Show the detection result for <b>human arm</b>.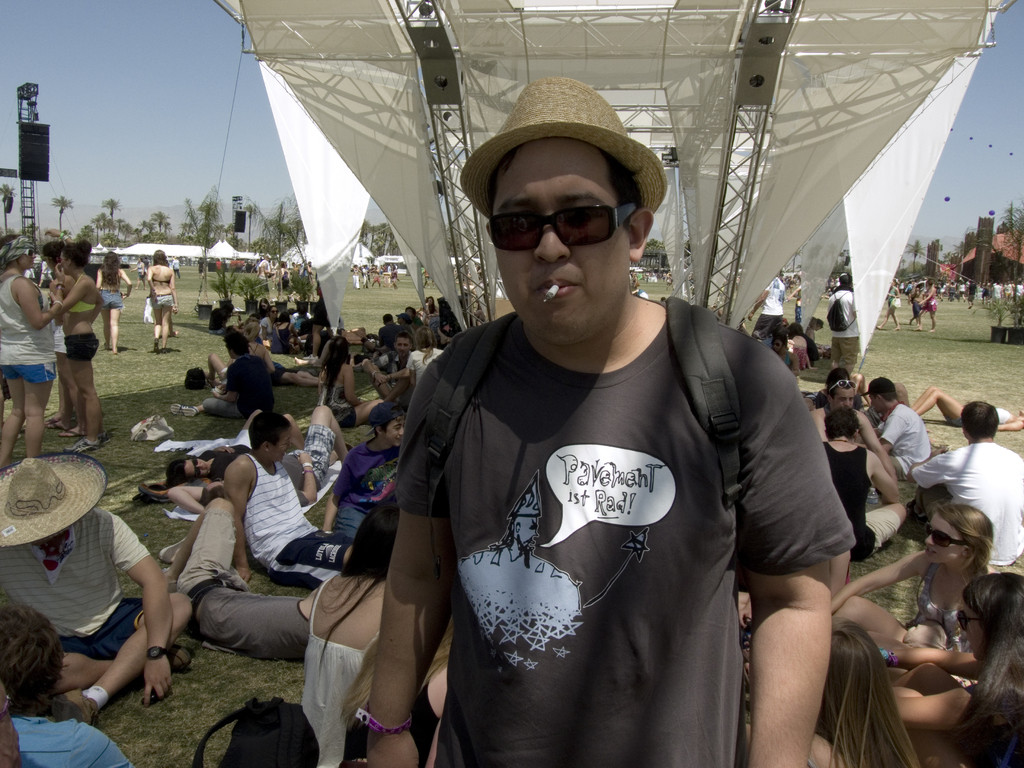
<bbox>115, 268, 130, 300</bbox>.
